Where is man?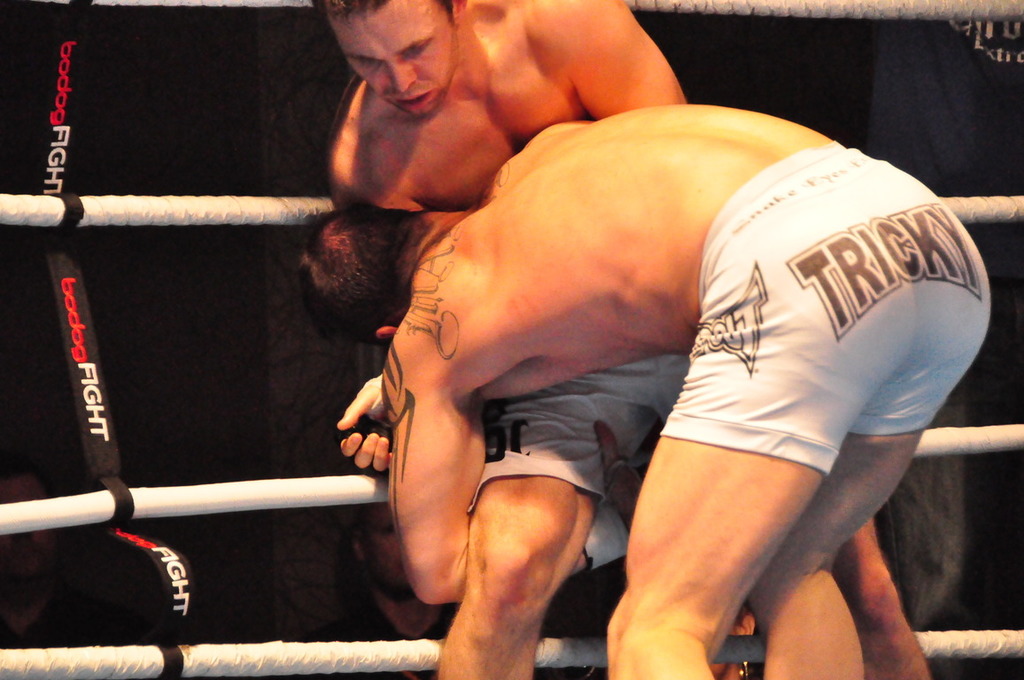
<box>292,112,995,679</box>.
